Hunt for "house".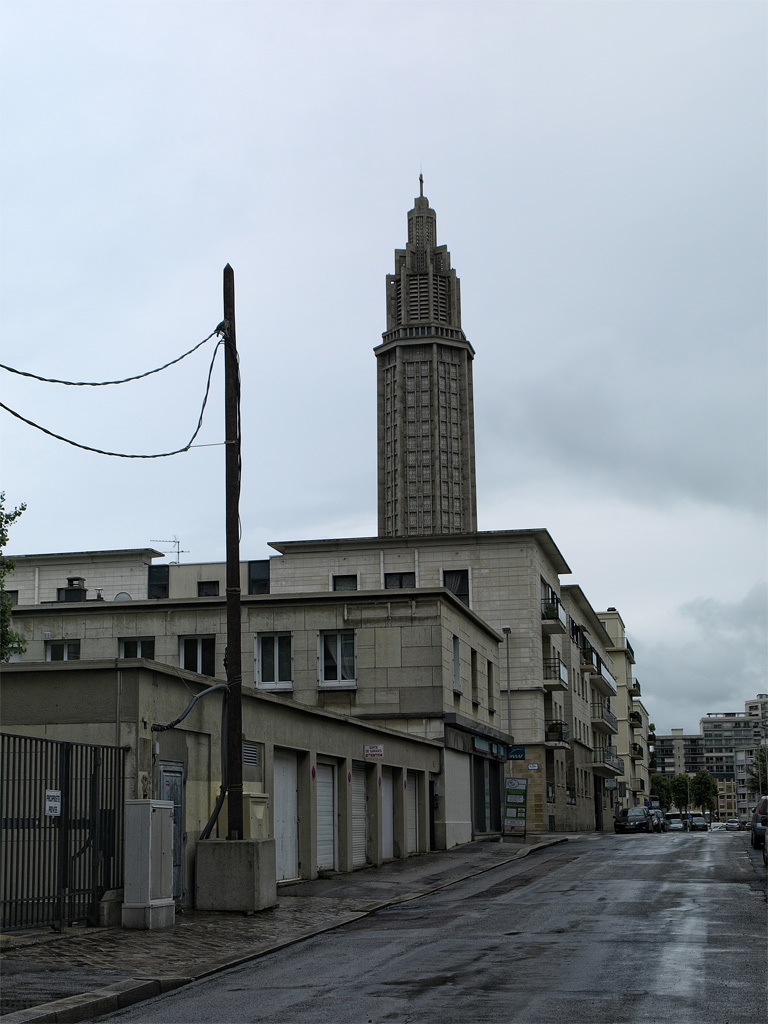
Hunted down at pyautogui.locateOnScreen(372, 175, 477, 533).
